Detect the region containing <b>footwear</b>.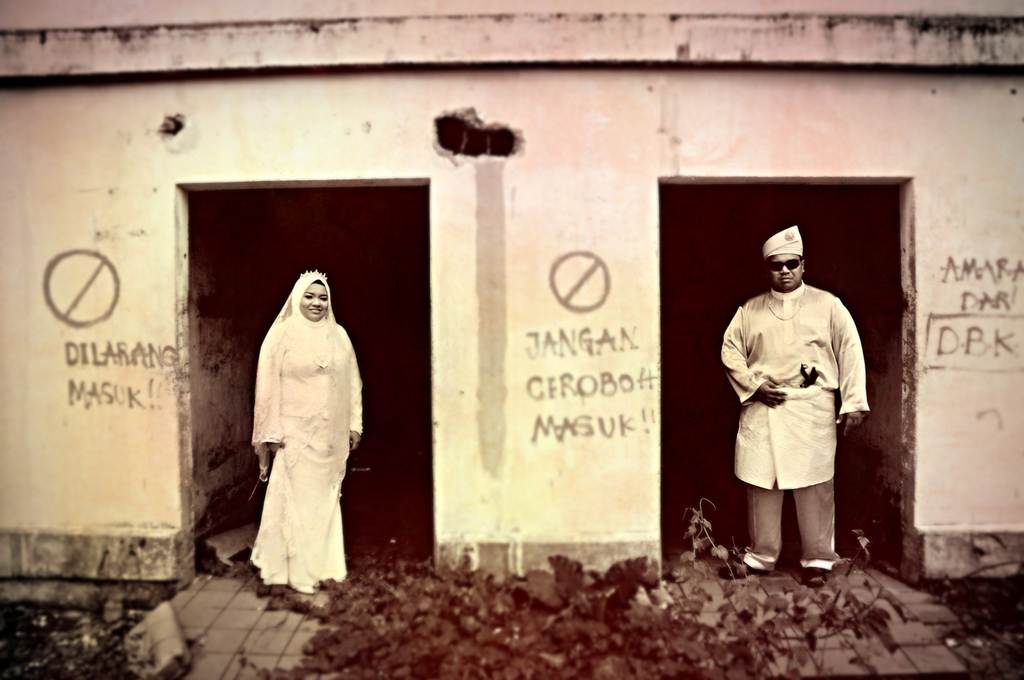
<bbox>713, 547, 768, 580</bbox>.
